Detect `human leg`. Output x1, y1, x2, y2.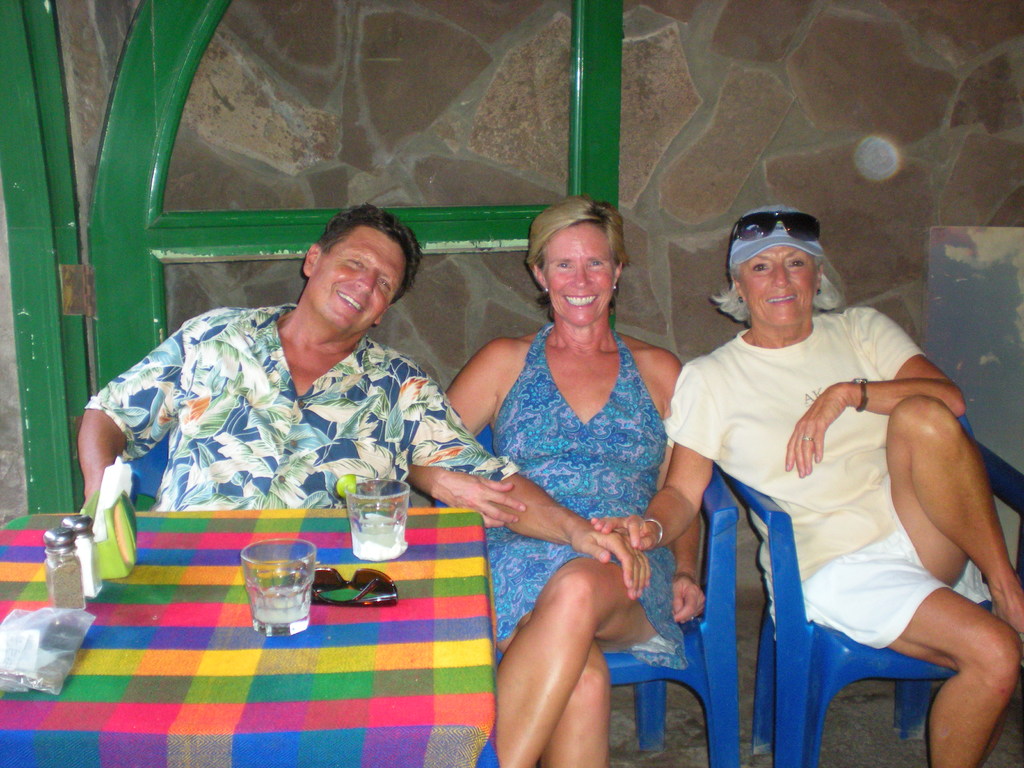
890, 596, 1023, 767.
